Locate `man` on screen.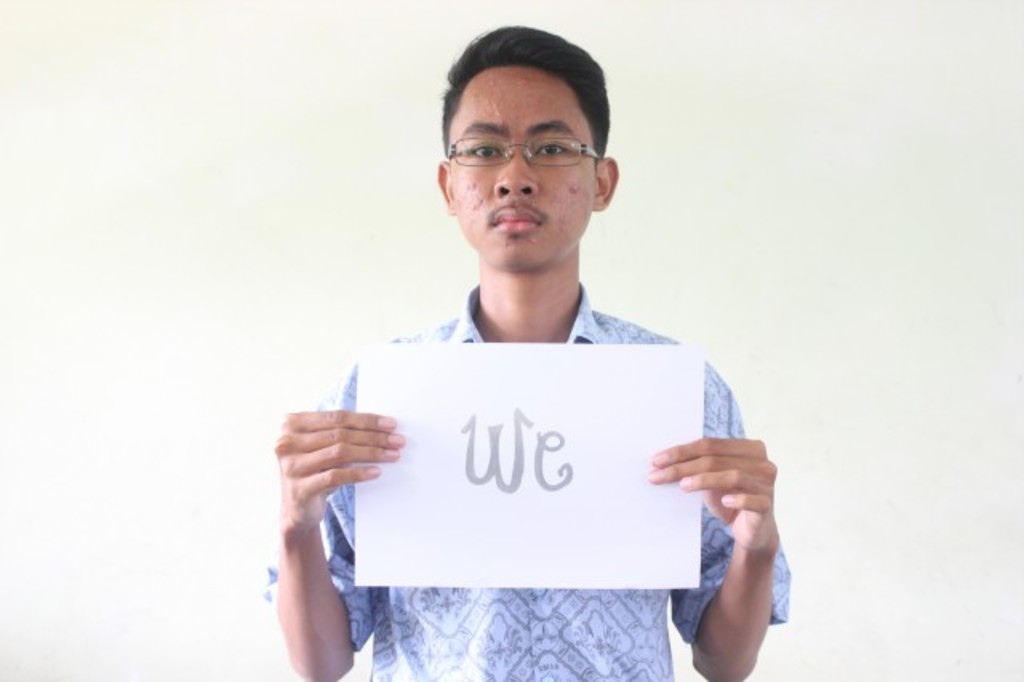
On screen at {"x1": 290, "y1": 48, "x2": 773, "y2": 669}.
